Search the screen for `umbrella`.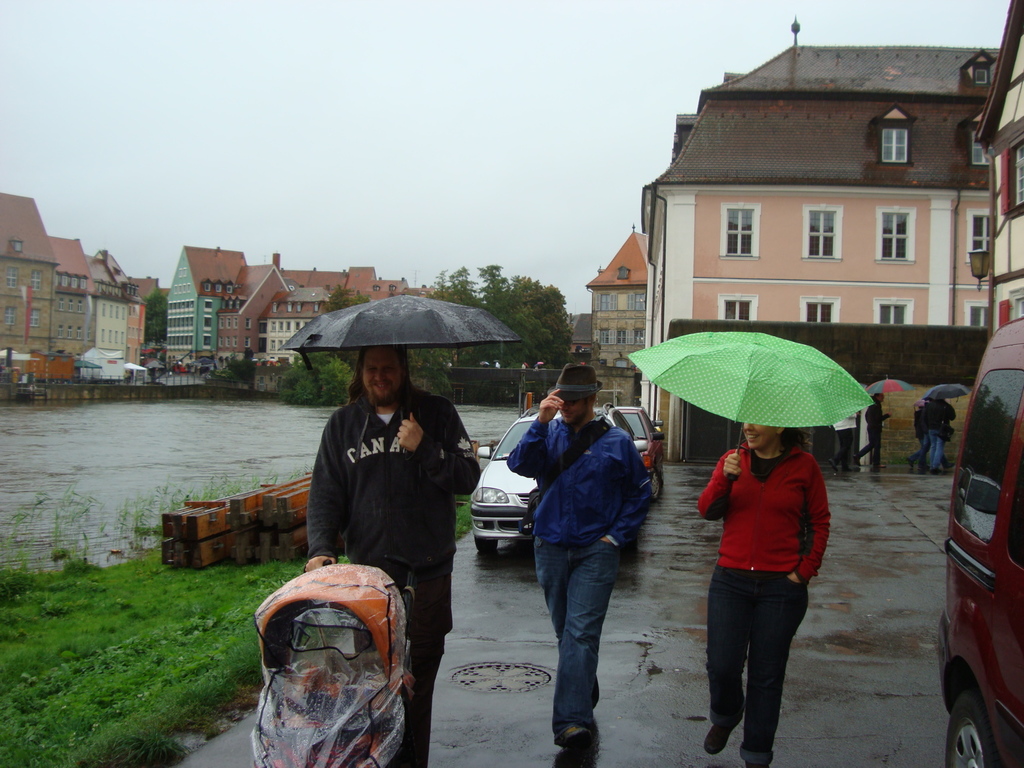
Found at [864, 375, 913, 417].
